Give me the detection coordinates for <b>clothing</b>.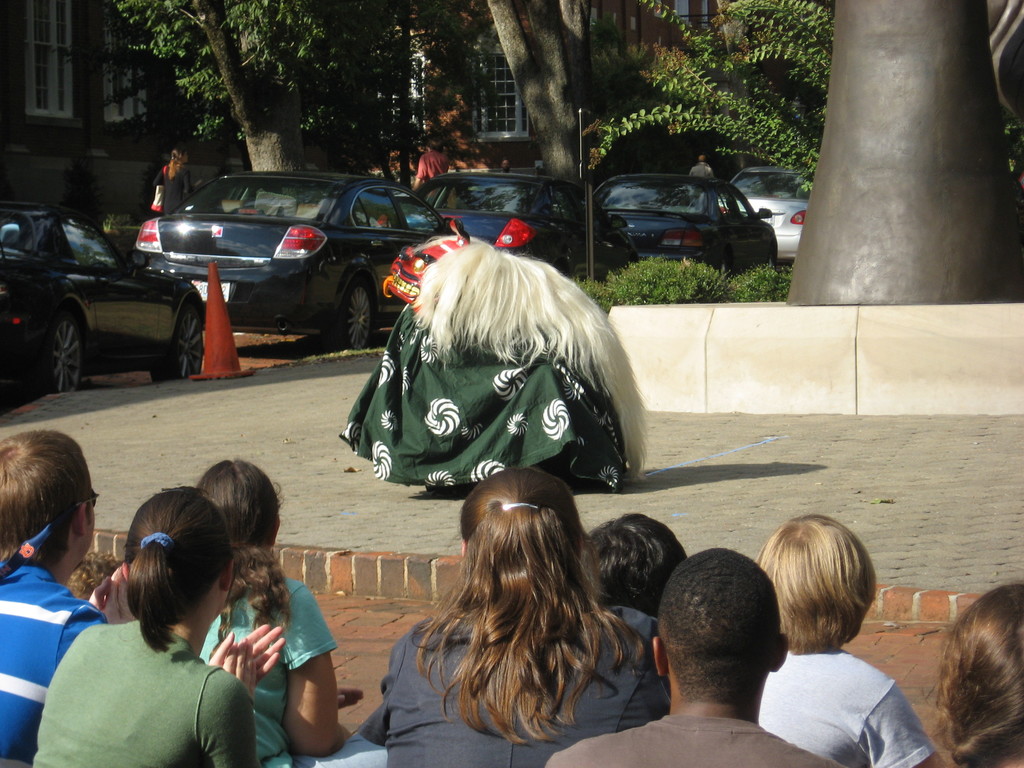
detection(0, 565, 108, 767).
